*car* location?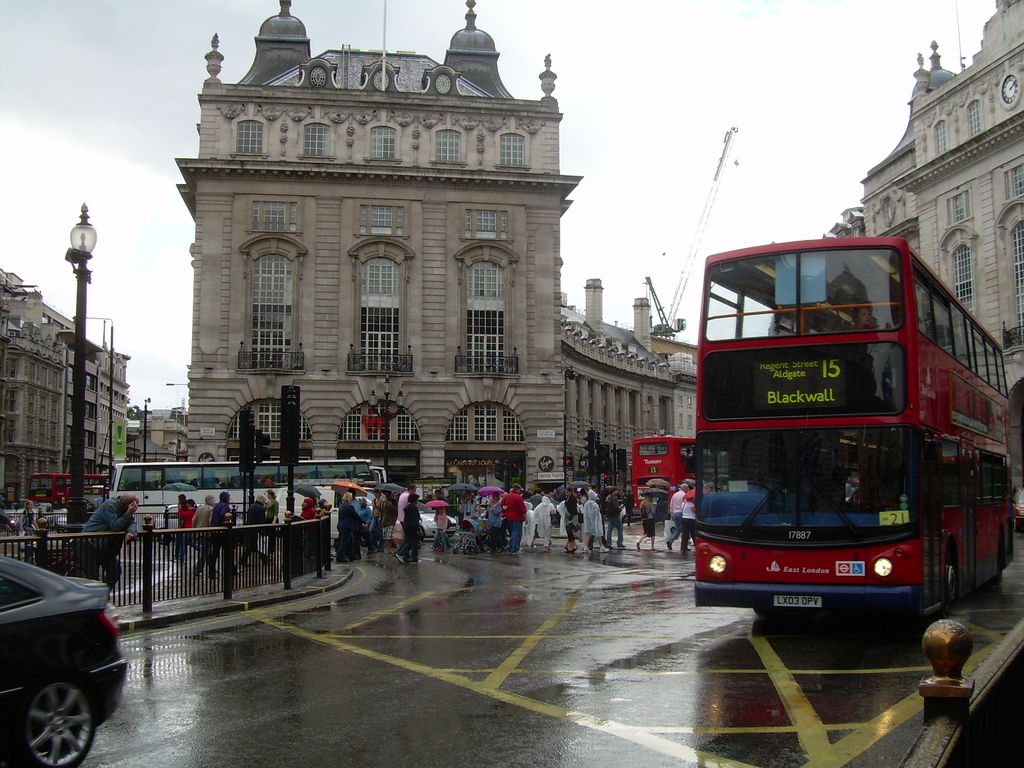
0:556:130:767
